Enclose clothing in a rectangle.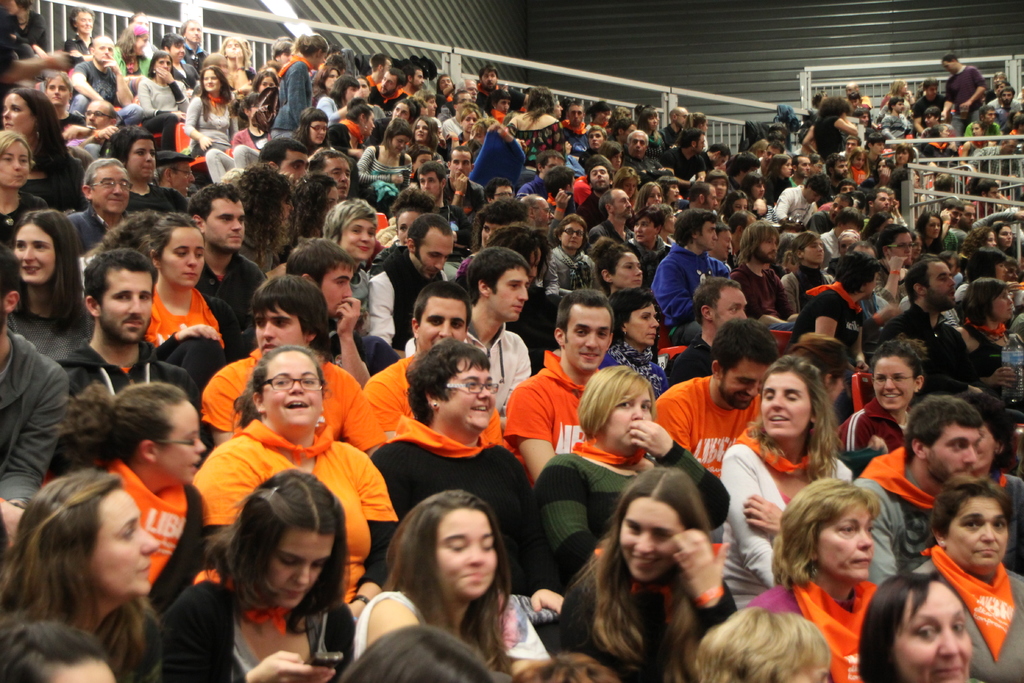
[986,474,1023,572].
